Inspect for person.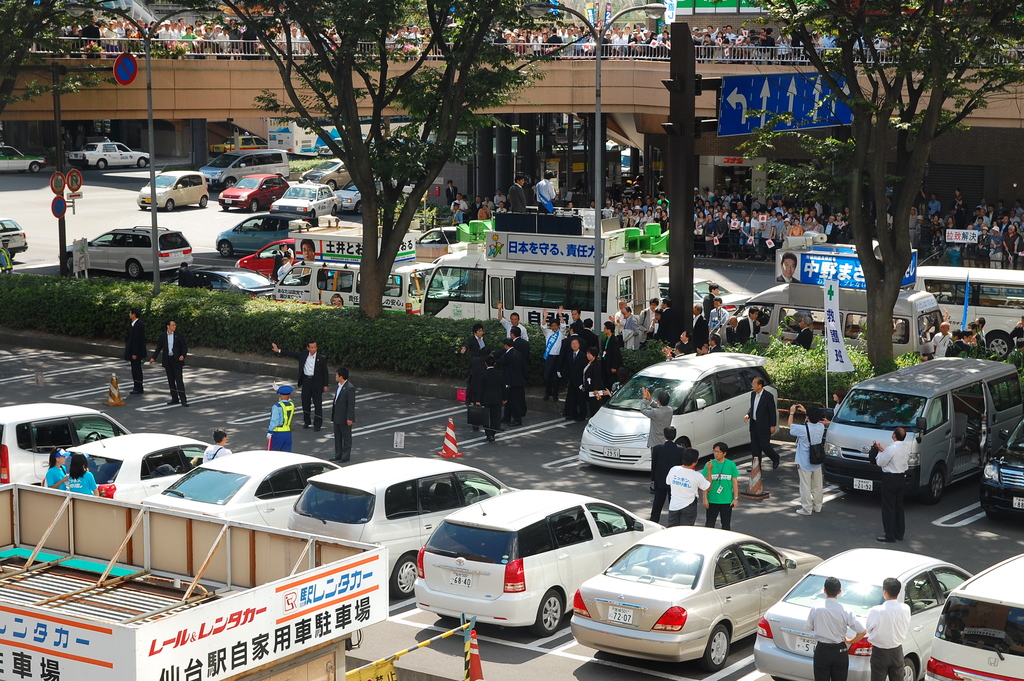
Inspection: Rect(296, 238, 321, 277).
